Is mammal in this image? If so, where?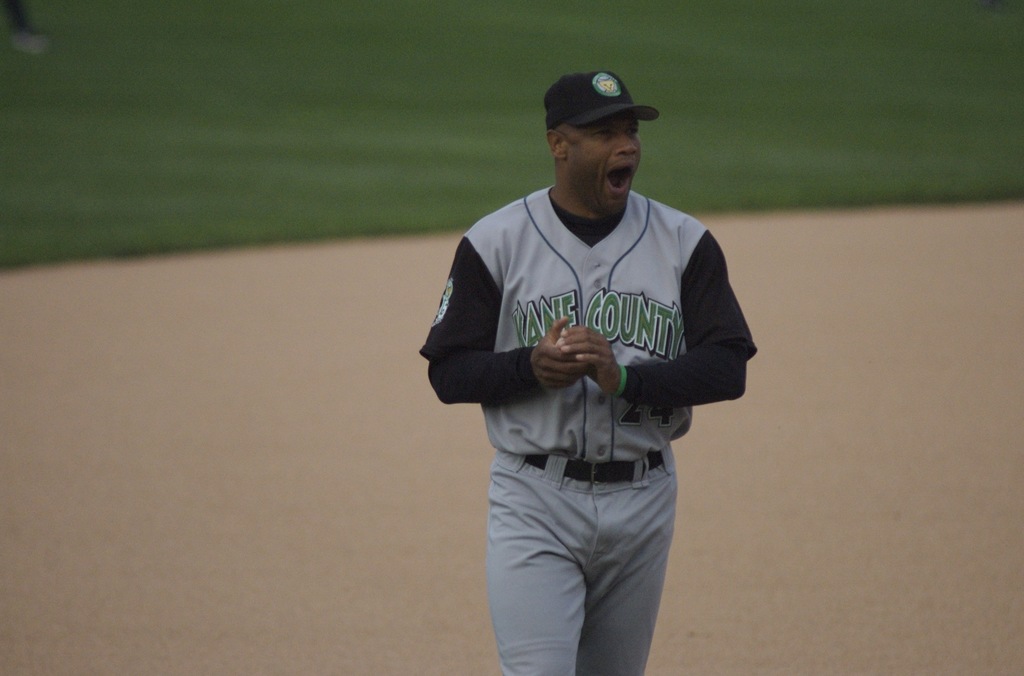
Yes, at (424, 67, 759, 675).
